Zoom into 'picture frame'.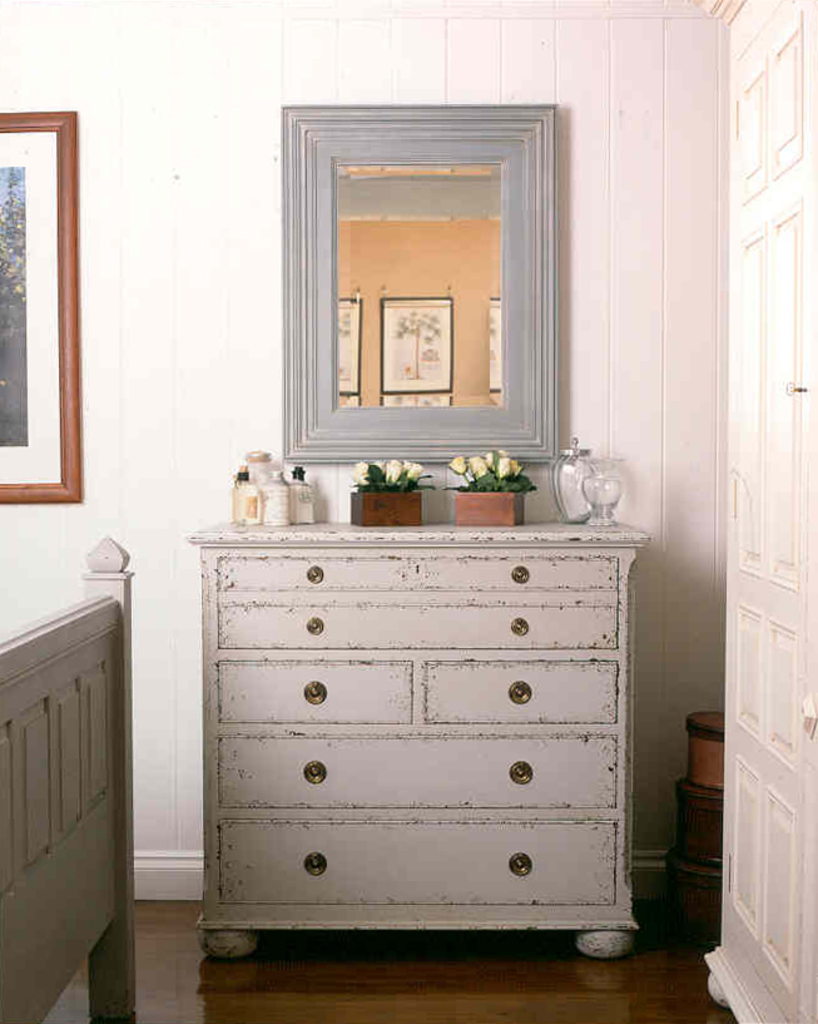
Zoom target: (0,108,88,501).
